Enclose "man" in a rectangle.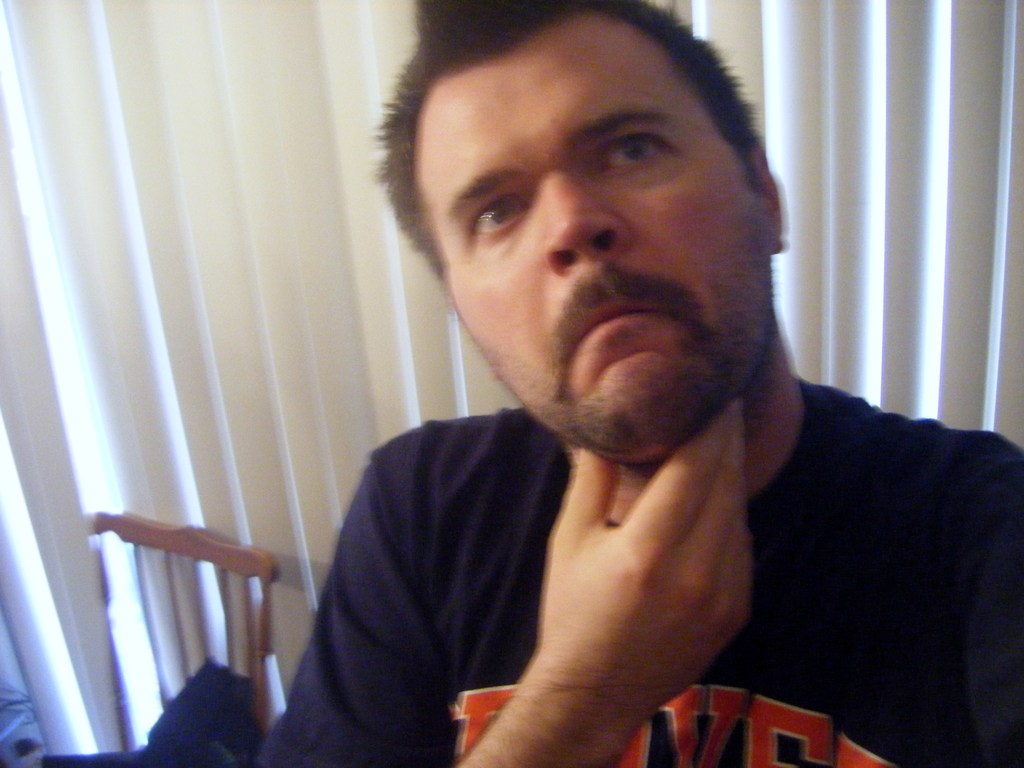
231,24,1007,767.
